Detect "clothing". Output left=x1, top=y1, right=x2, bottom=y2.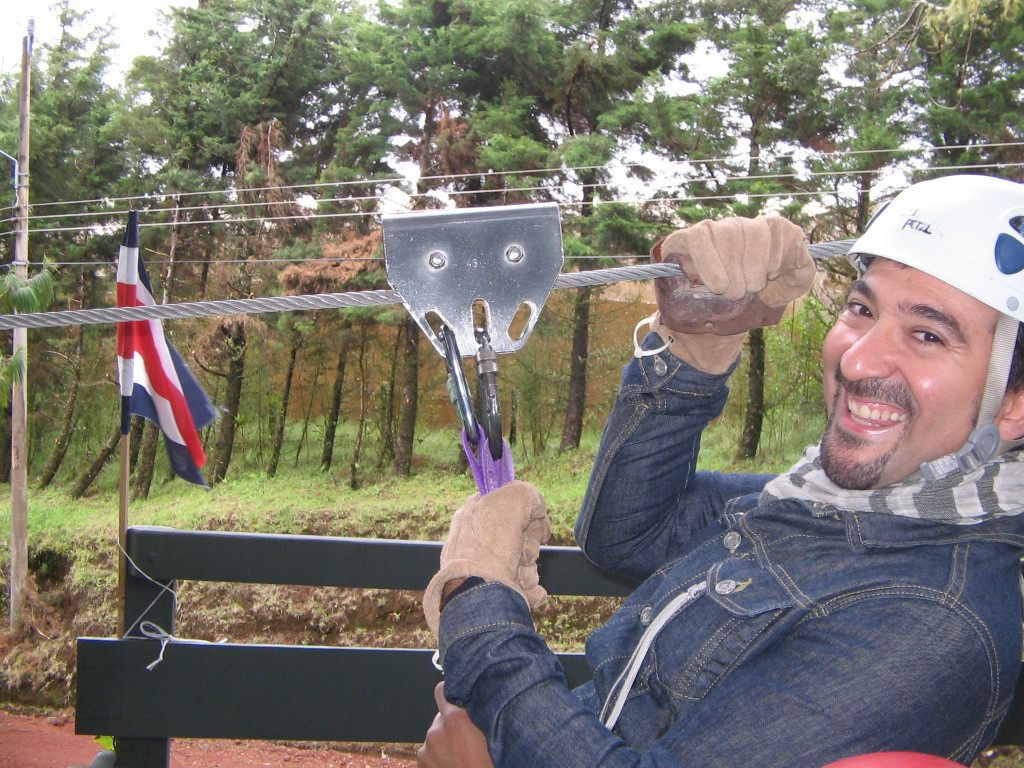
left=437, top=326, right=1023, bottom=767.
